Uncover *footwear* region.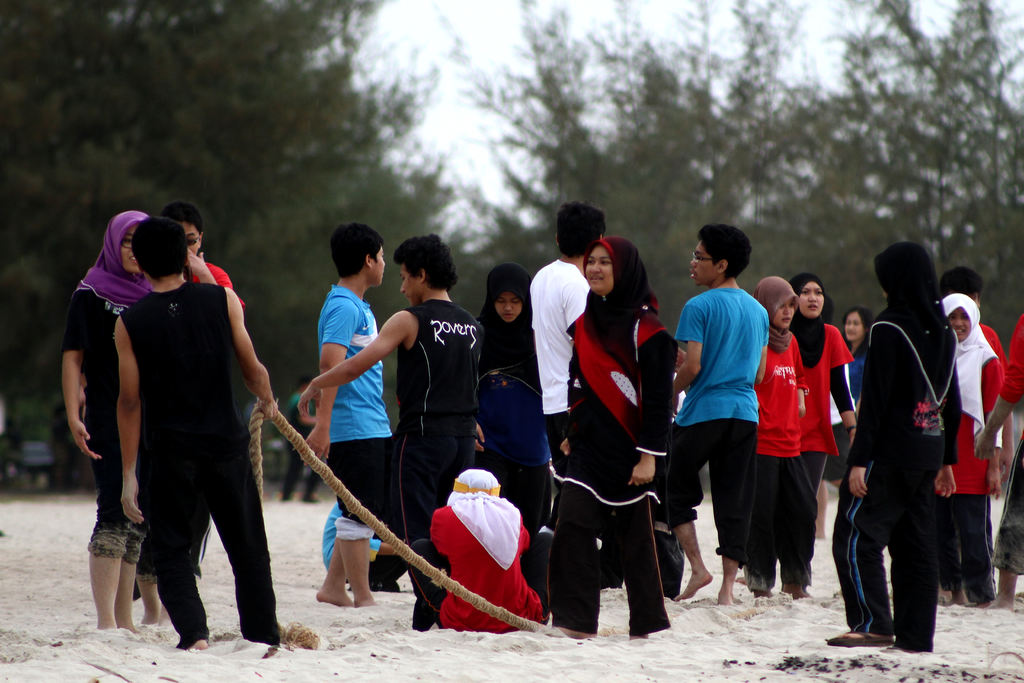
Uncovered: [left=828, top=630, right=896, bottom=648].
